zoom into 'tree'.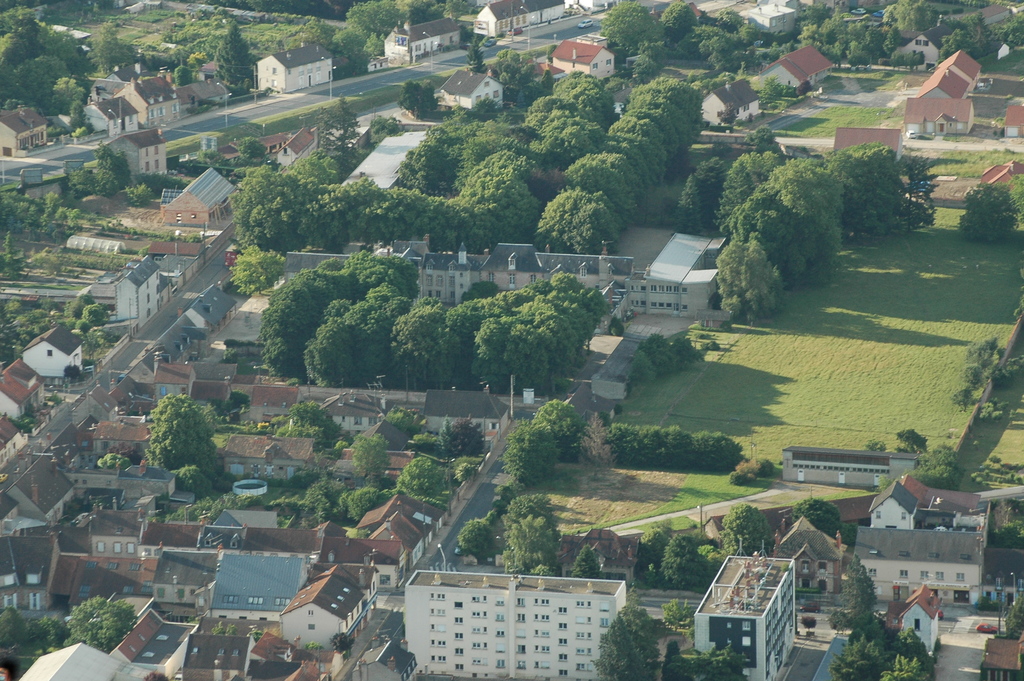
Zoom target: [786, 494, 843, 540].
